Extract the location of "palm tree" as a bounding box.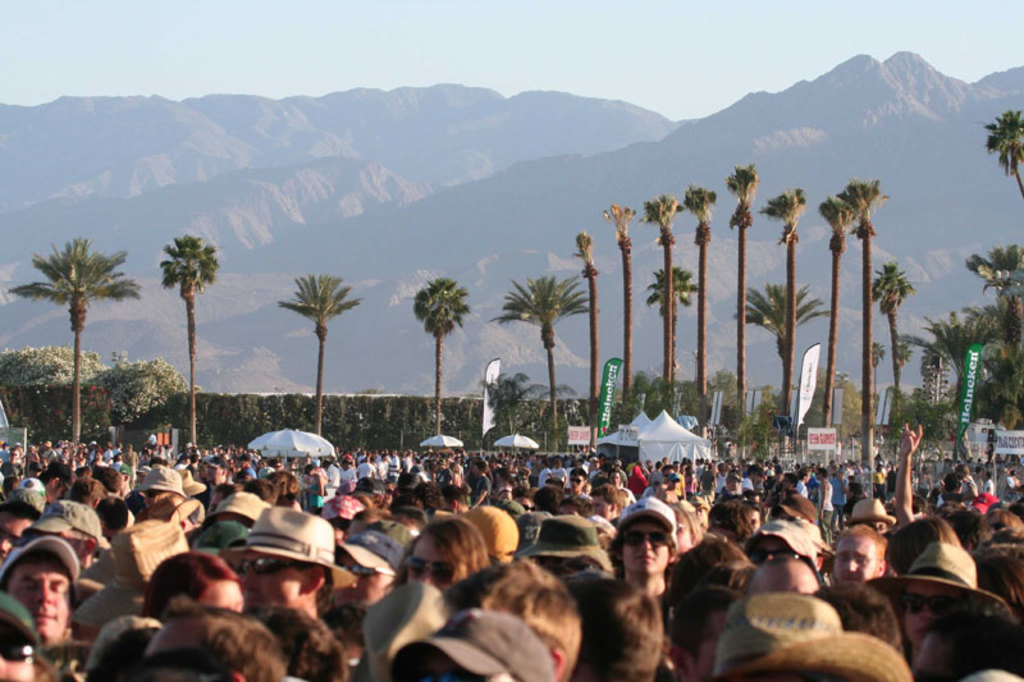
[left=722, top=155, right=754, bottom=400].
